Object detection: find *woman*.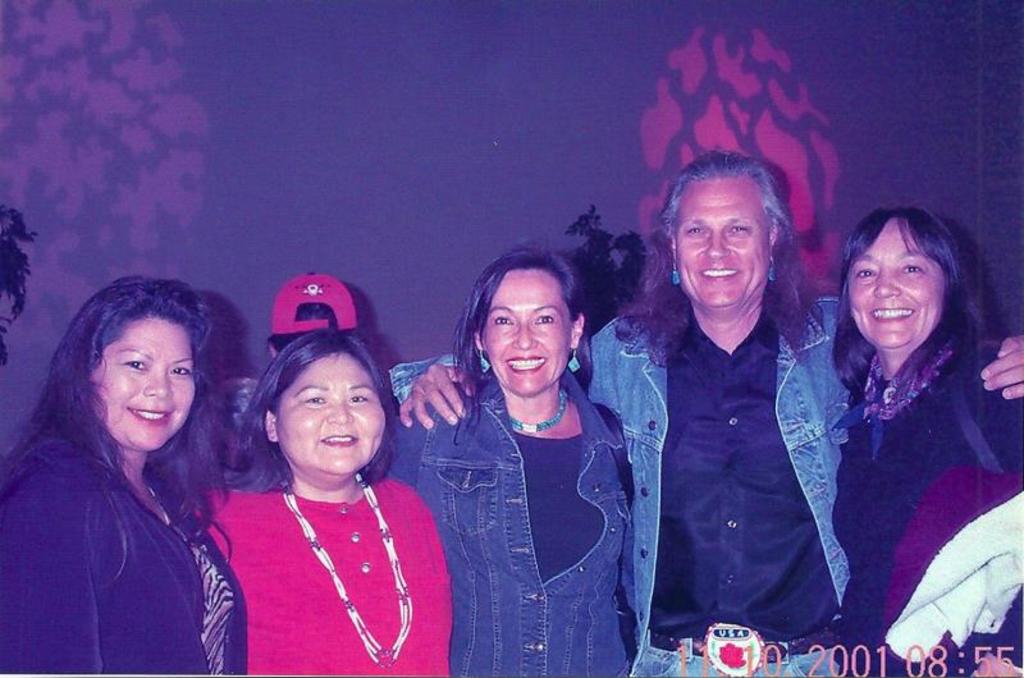
pyautogui.locateOnScreen(829, 201, 1023, 677).
